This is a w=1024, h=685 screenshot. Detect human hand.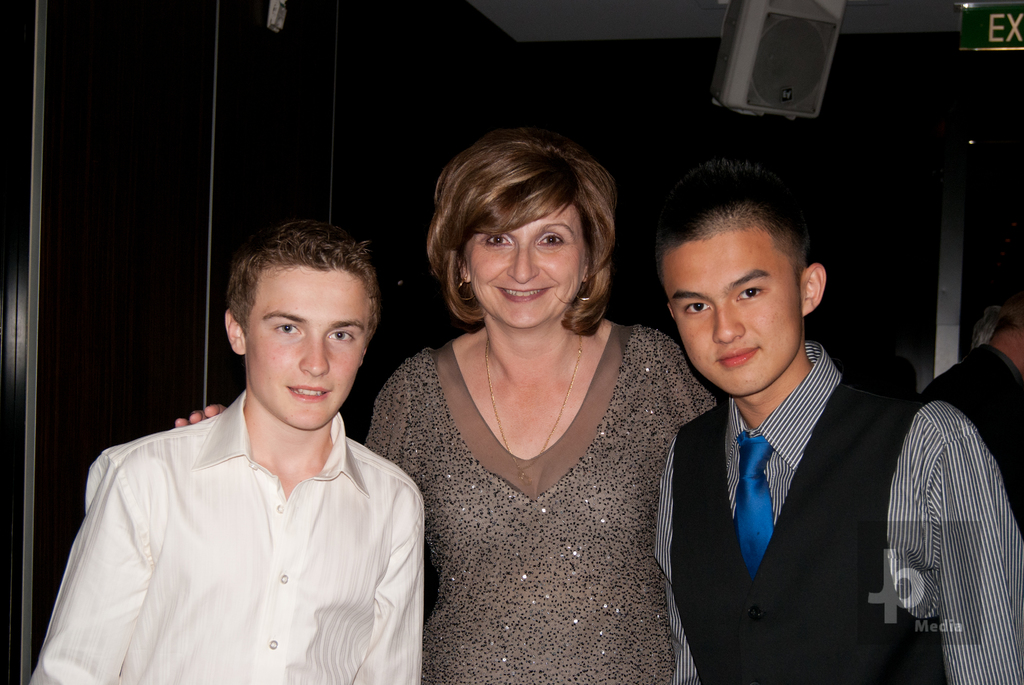
locate(175, 404, 225, 427).
